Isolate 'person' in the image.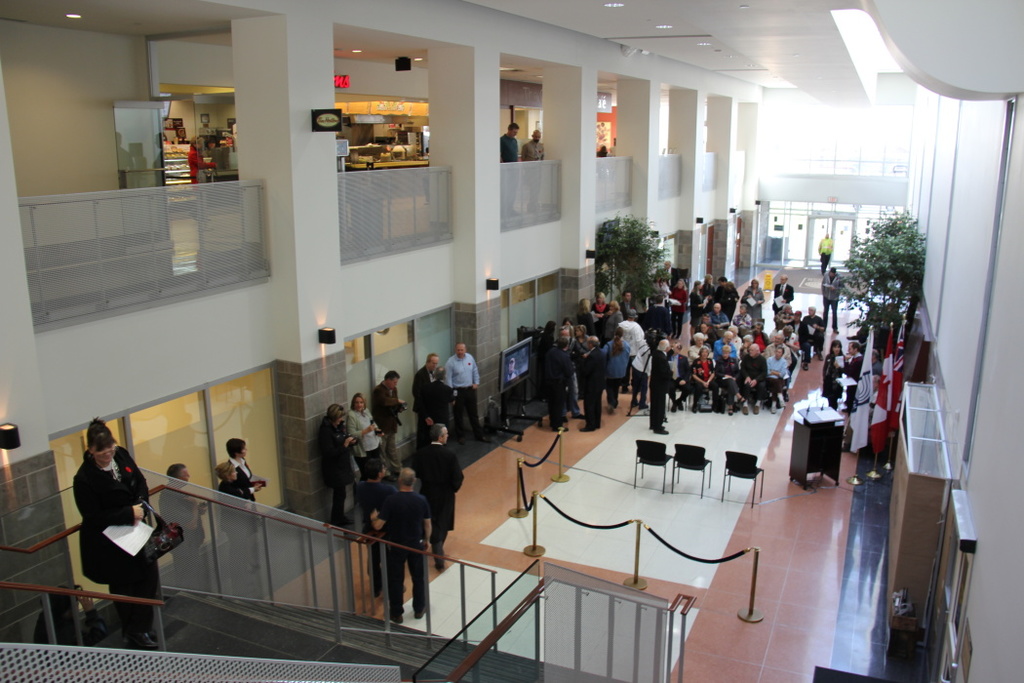
Isolated region: locate(819, 232, 836, 269).
